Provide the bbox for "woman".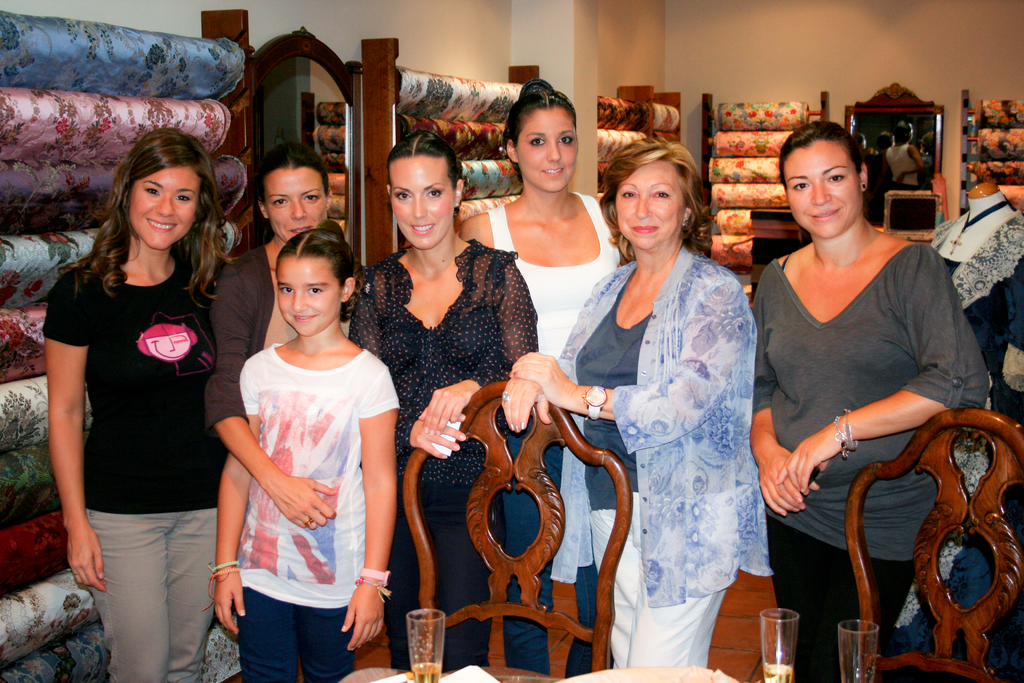
x1=42, y1=126, x2=237, y2=682.
